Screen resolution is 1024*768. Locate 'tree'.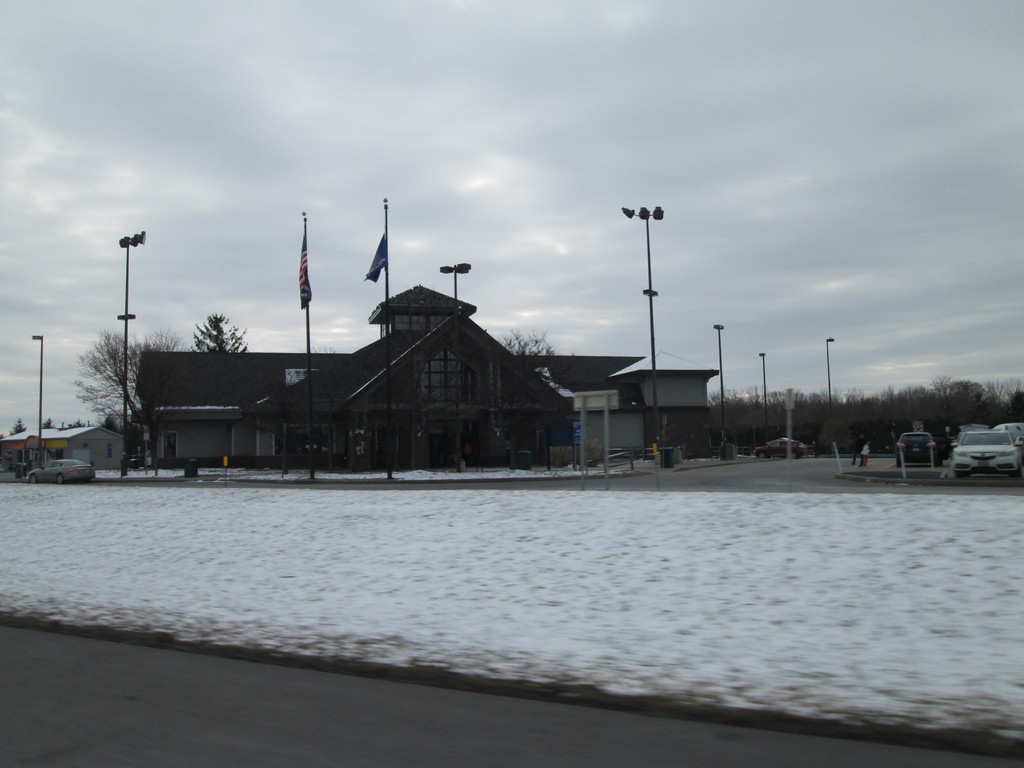
42/416/56/433.
